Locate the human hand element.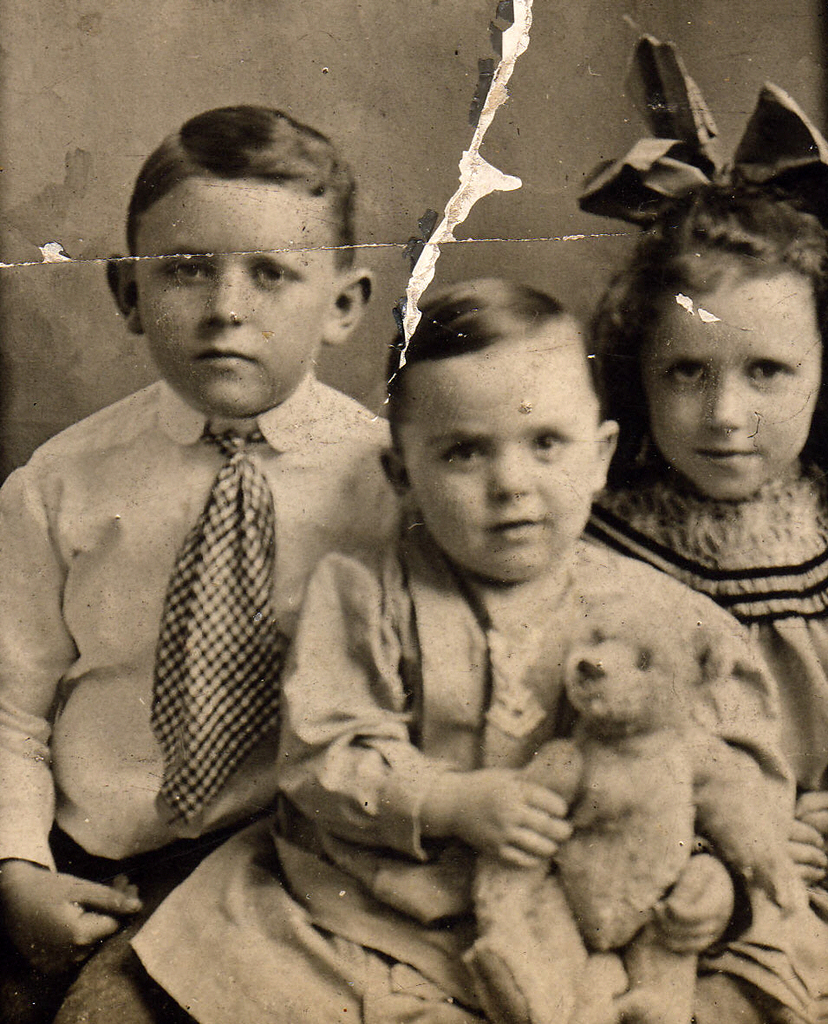
Element bbox: (0,866,147,988).
